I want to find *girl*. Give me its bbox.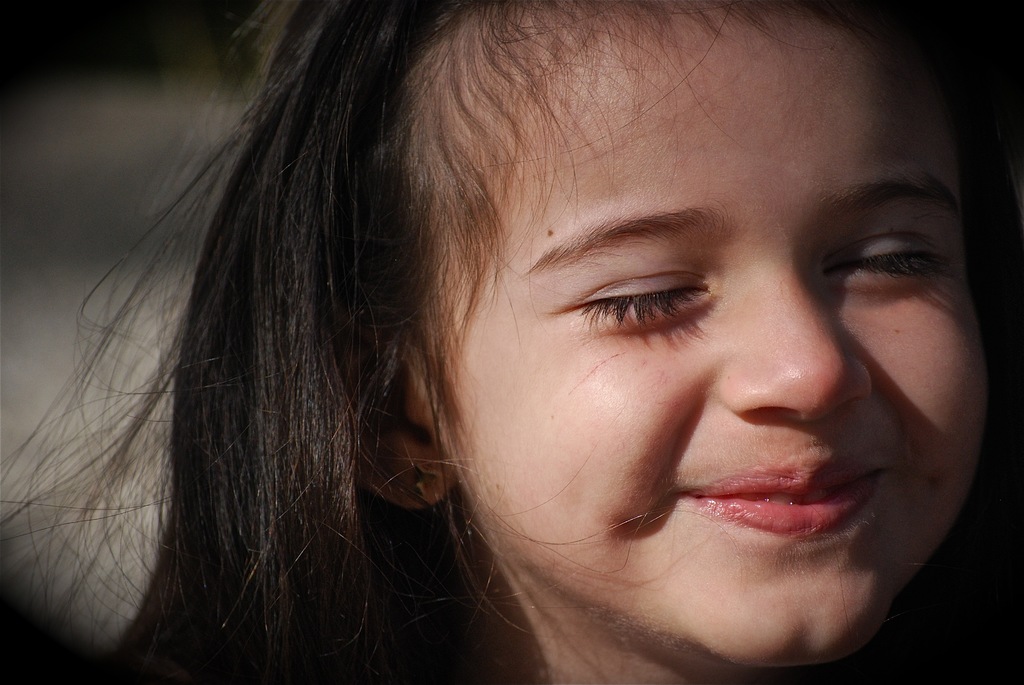
<box>0,0,1023,684</box>.
